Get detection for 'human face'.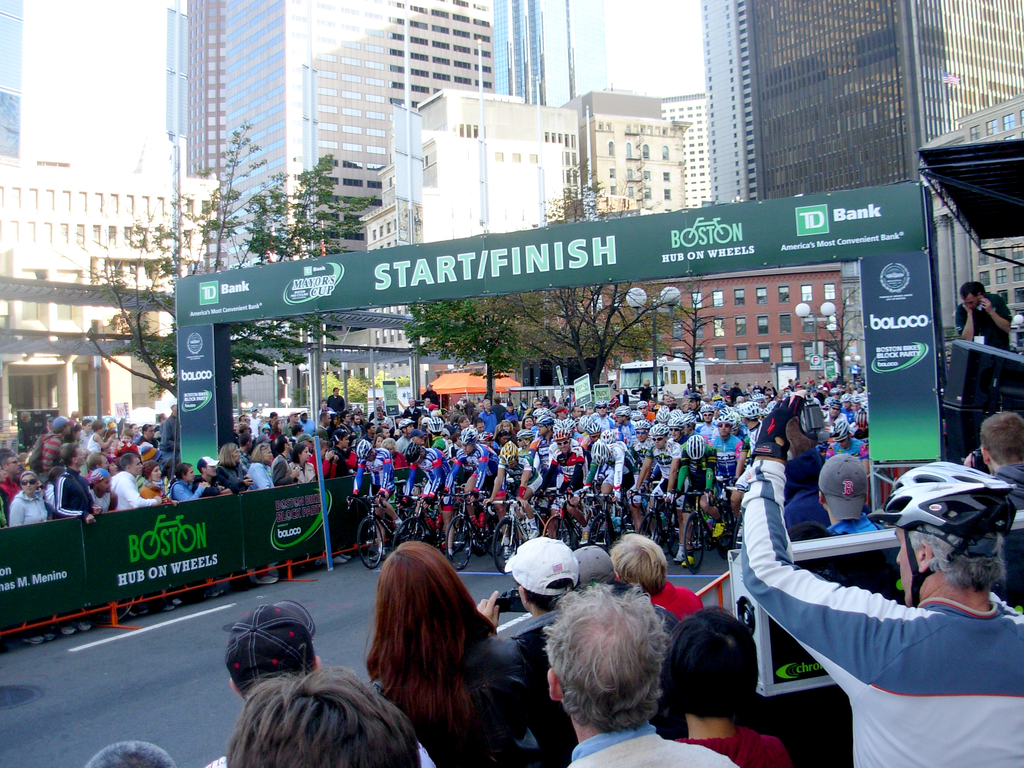
Detection: BBox(893, 517, 927, 610).
